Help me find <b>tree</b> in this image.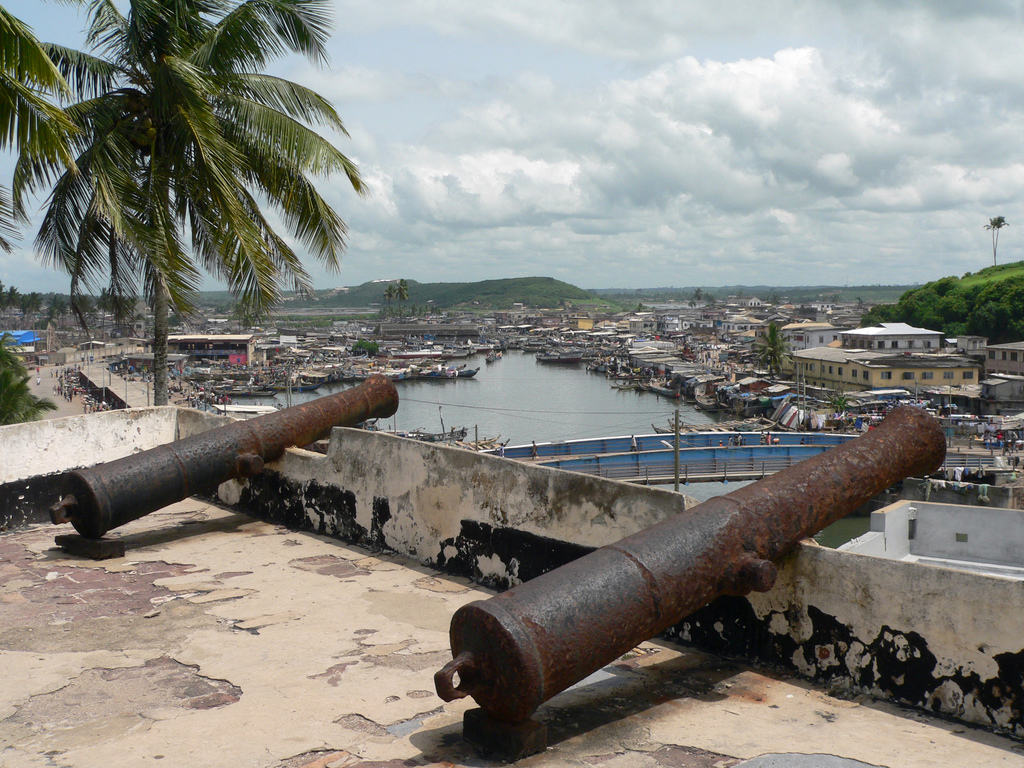
Found it: select_region(0, 346, 55, 426).
